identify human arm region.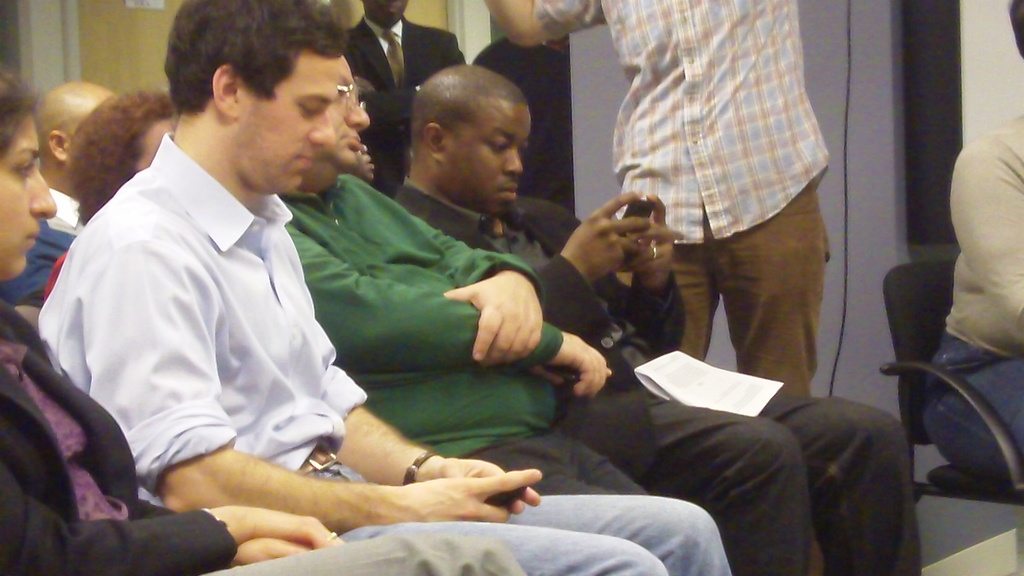
Region: {"x1": 230, "y1": 529, "x2": 321, "y2": 568}.
